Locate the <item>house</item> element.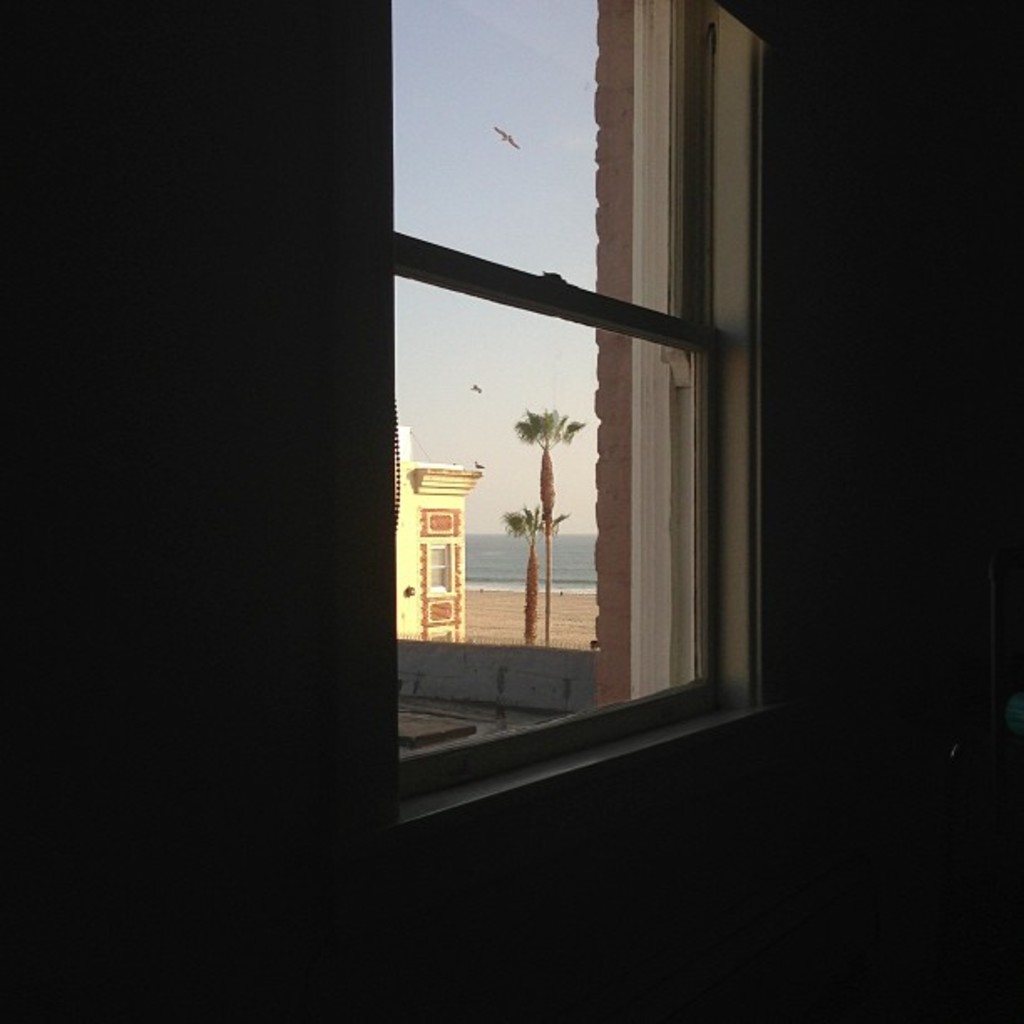
Element bbox: <bbox>397, 427, 472, 646</bbox>.
